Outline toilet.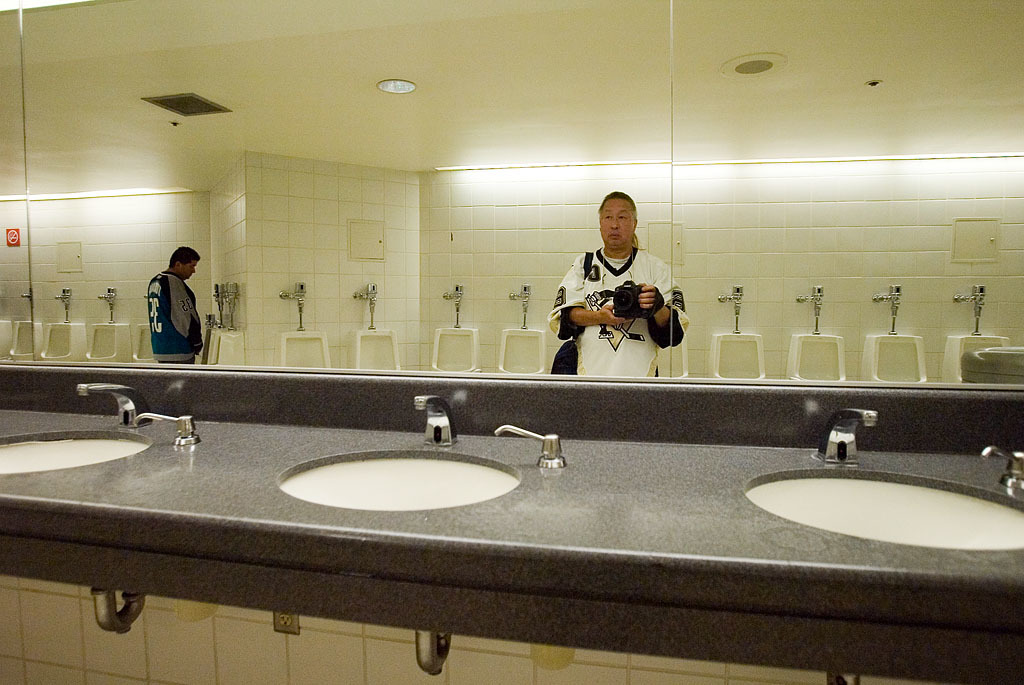
Outline: [203, 318, 248, 366].
